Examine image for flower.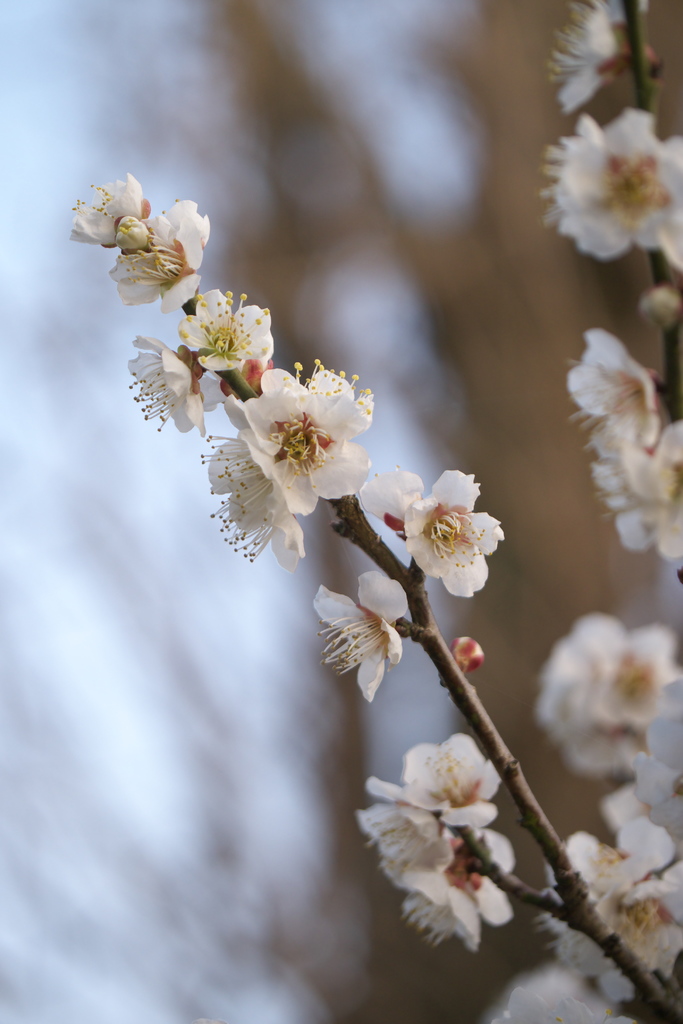
Examination result: 73 166 141 242.
